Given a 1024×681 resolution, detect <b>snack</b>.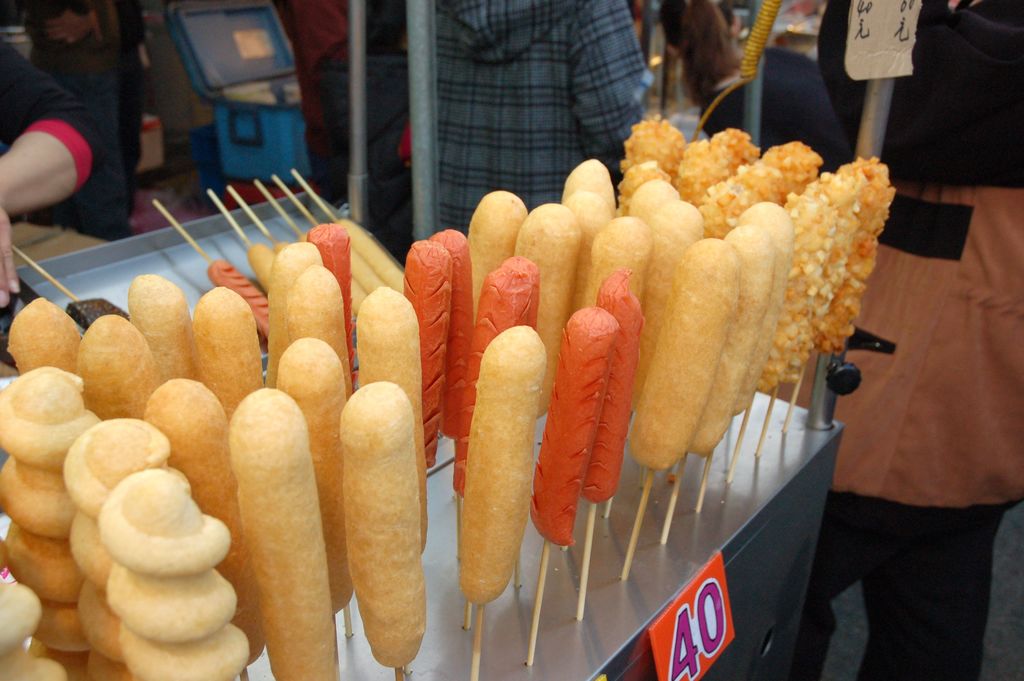
67/420/179/677.
